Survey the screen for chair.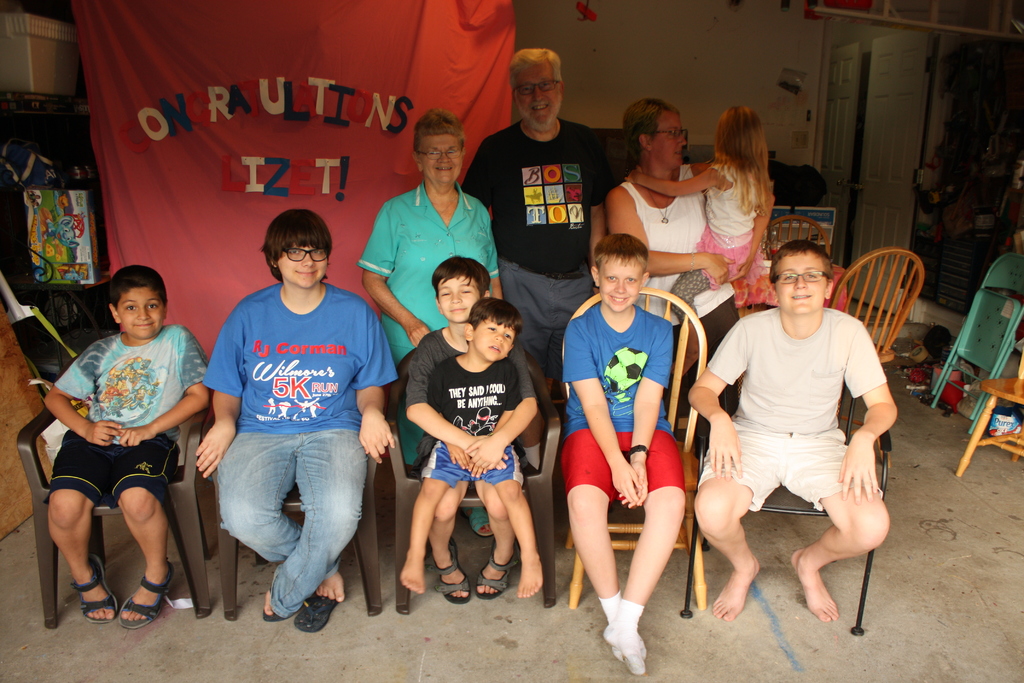
Survey found: detection(762, 211, 833, 261).
